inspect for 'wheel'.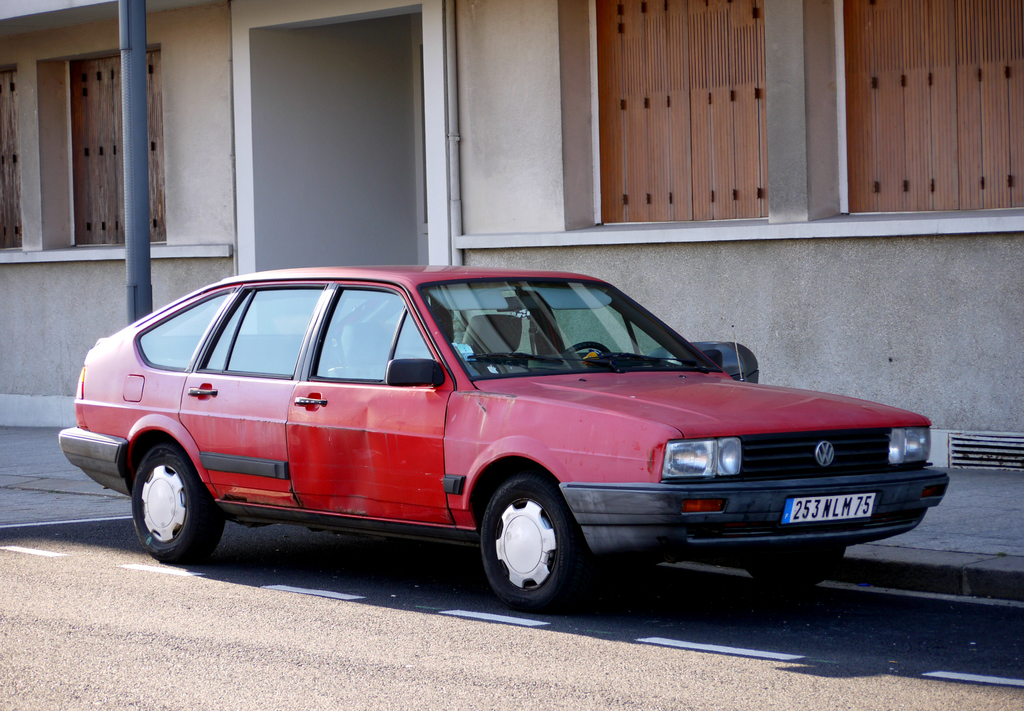
Inspection: region(477, 481, 579, 611).
